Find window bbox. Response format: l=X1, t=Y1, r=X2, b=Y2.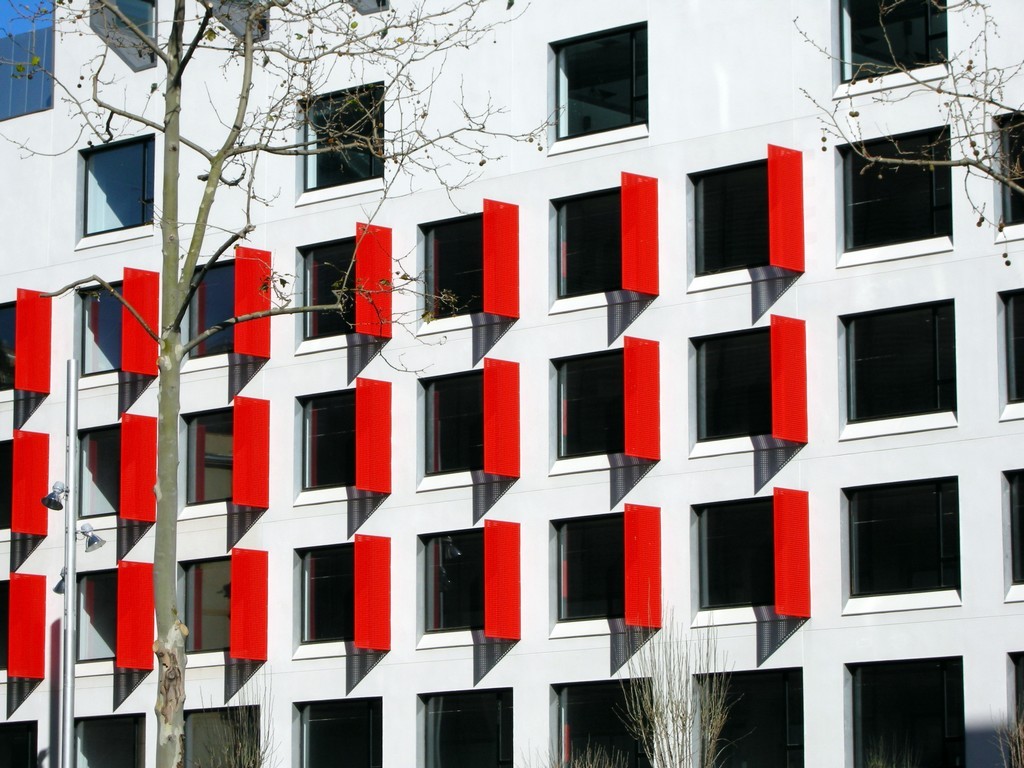
l=93, t=0, r=161, b=69.
